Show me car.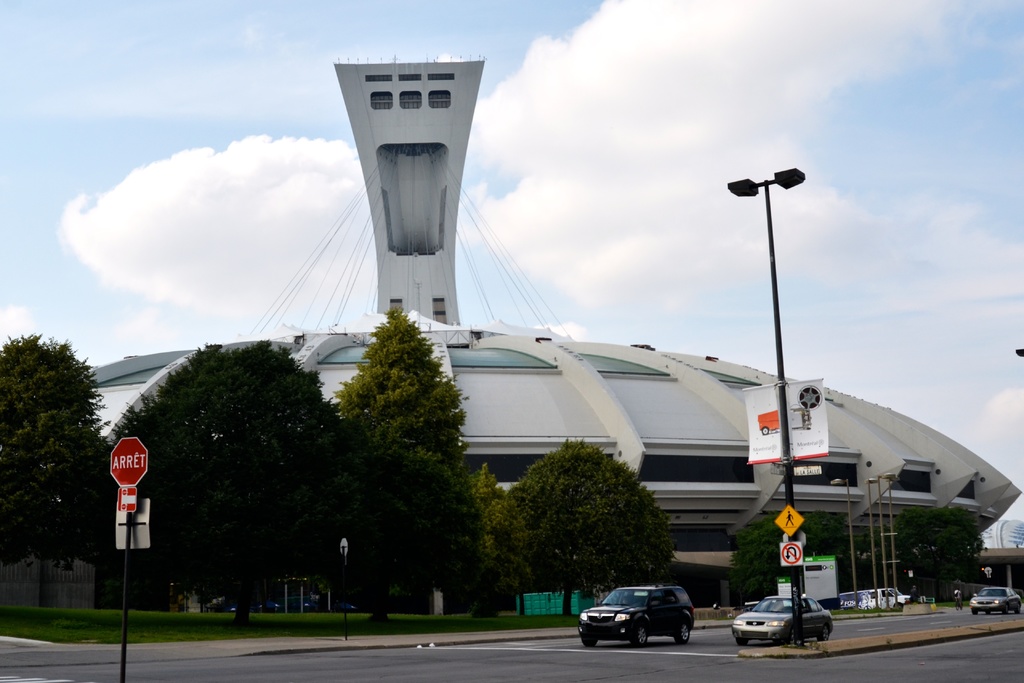
car is here: {"x1": 577, "y1": 584, "x2": 694, "y2": 652}.
